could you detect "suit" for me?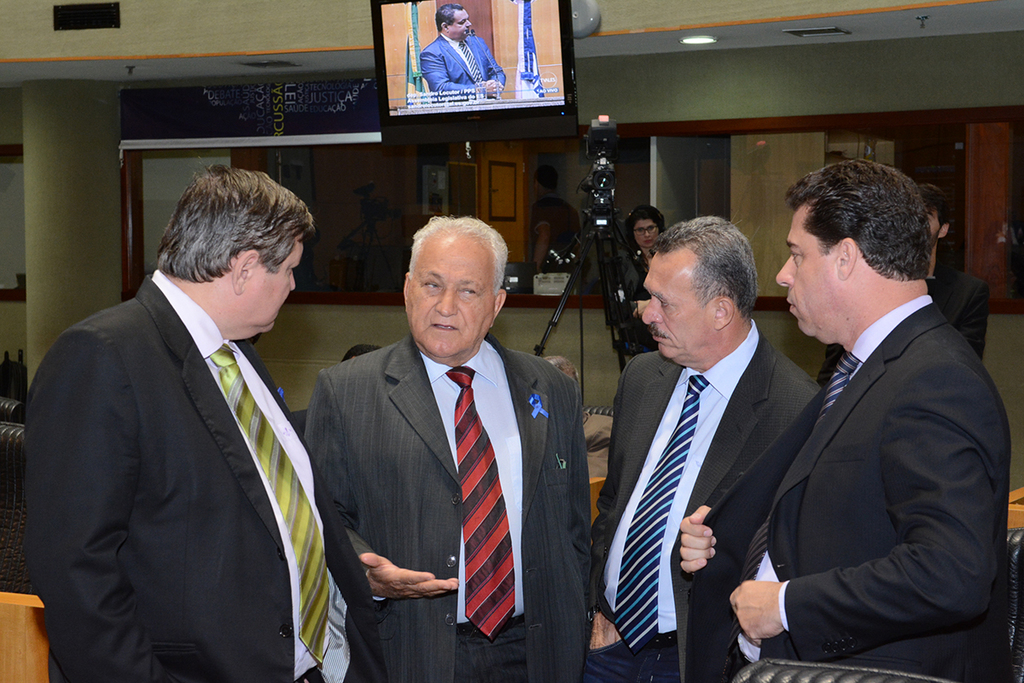
Detection result: box(590, 317, 824, 682).
